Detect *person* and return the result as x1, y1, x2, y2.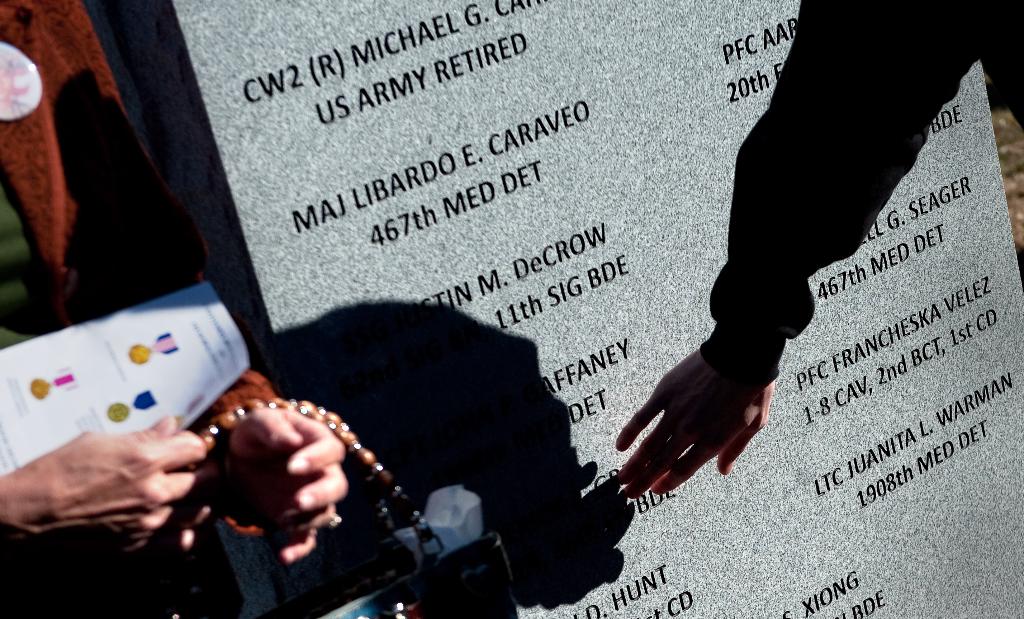
614, 0, 1023, 496.
